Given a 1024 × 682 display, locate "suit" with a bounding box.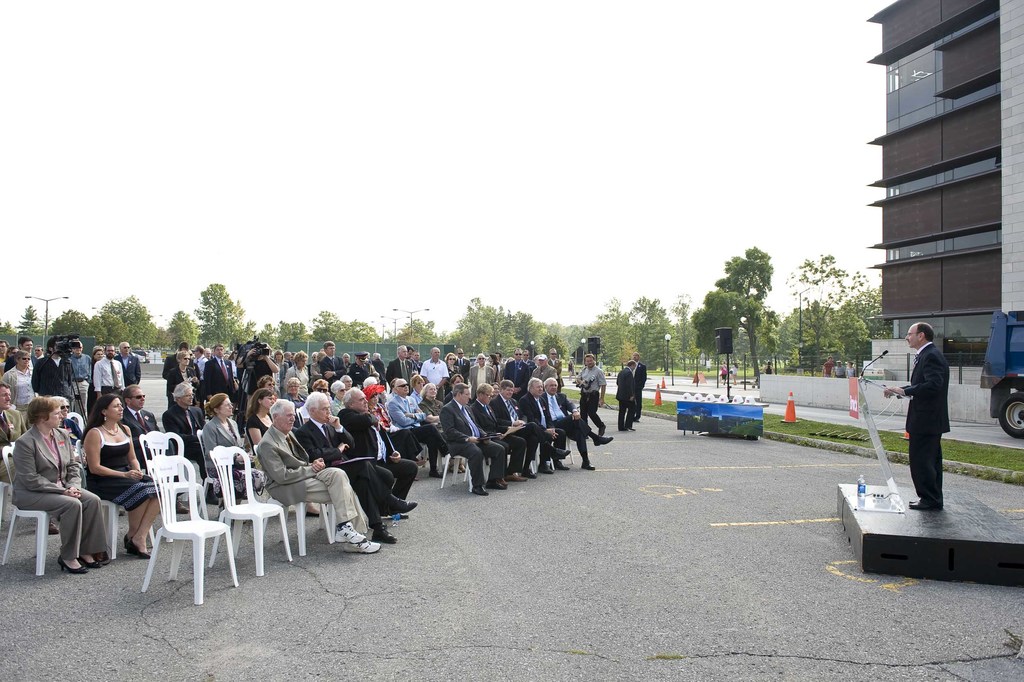
Located: [left=497, top=396, right=555, bottom=456].
